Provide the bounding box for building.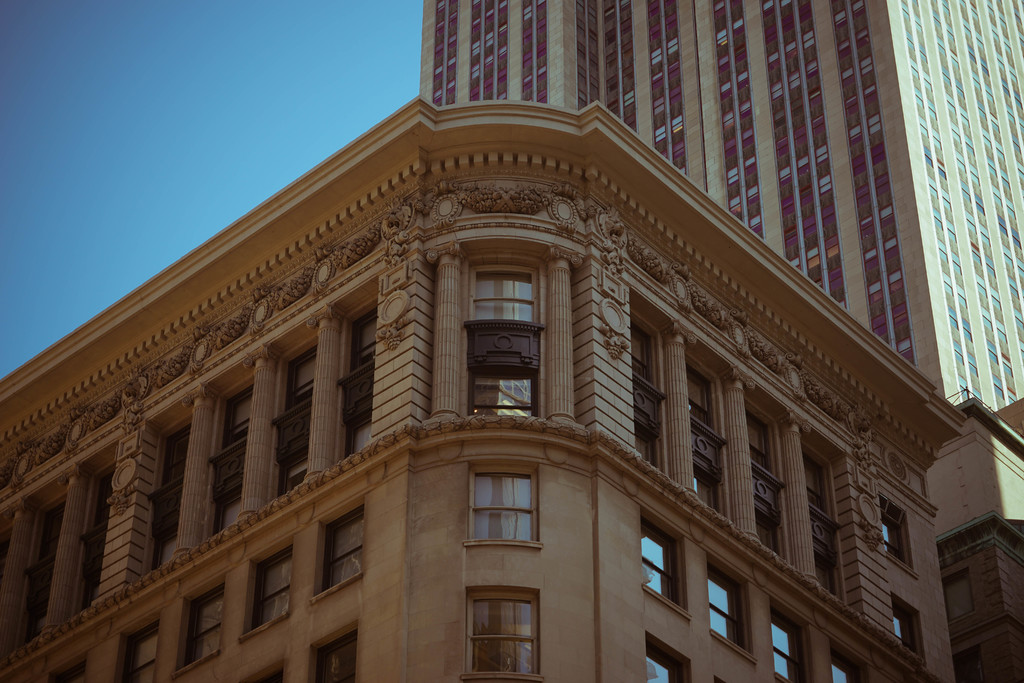
0:8:1018:674.
